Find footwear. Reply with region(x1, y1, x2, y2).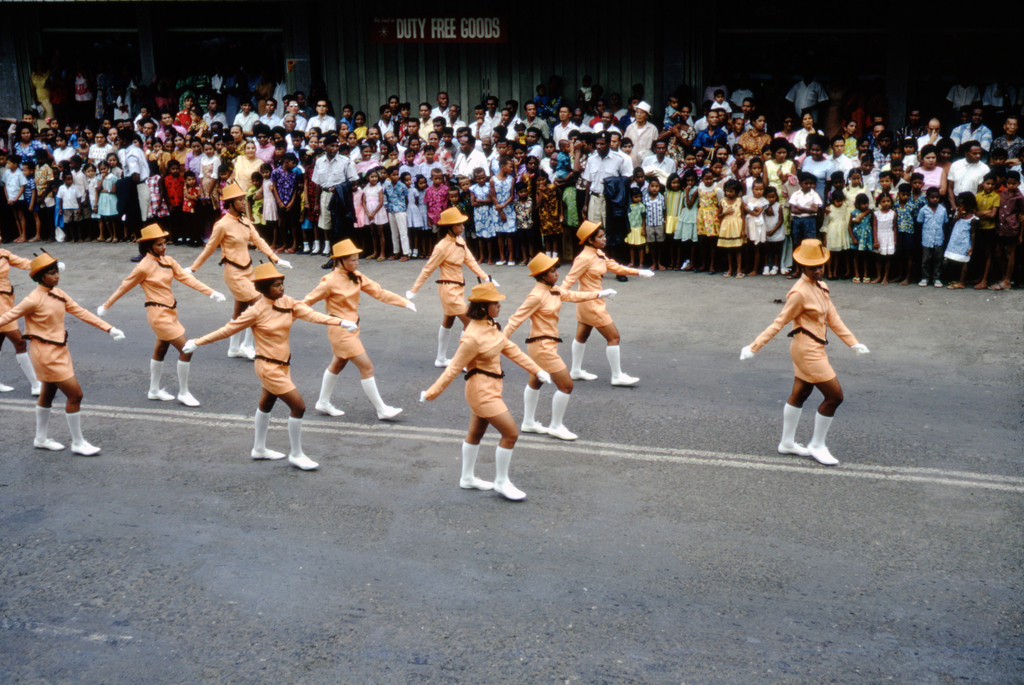
region(545, 251, 550, 266).
